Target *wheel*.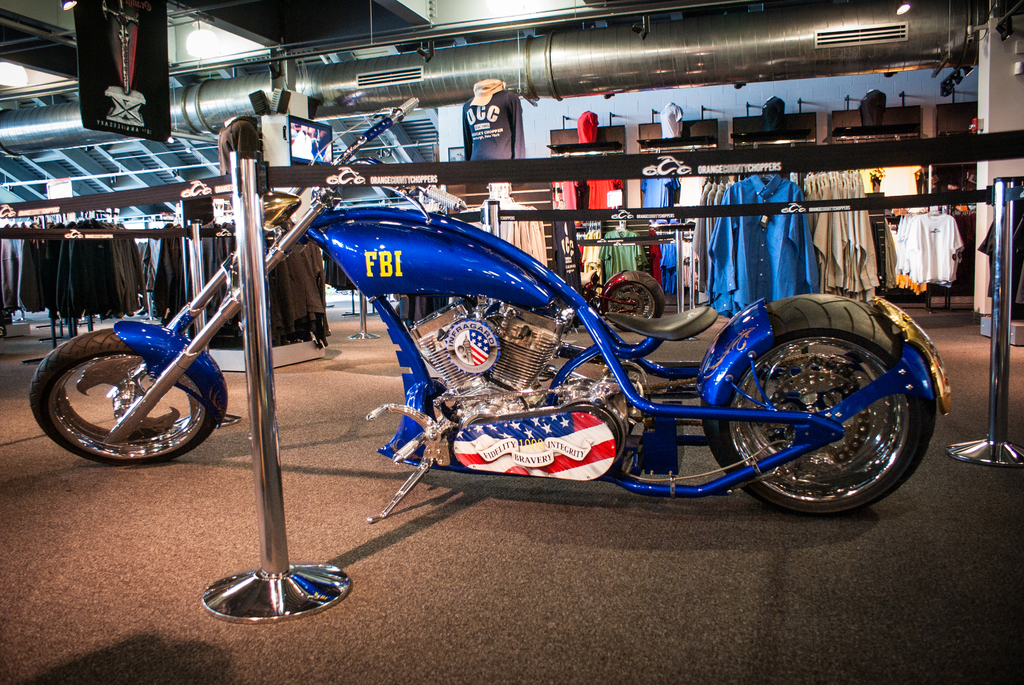
Target region: bbox=[42, 331, 220, 469].
